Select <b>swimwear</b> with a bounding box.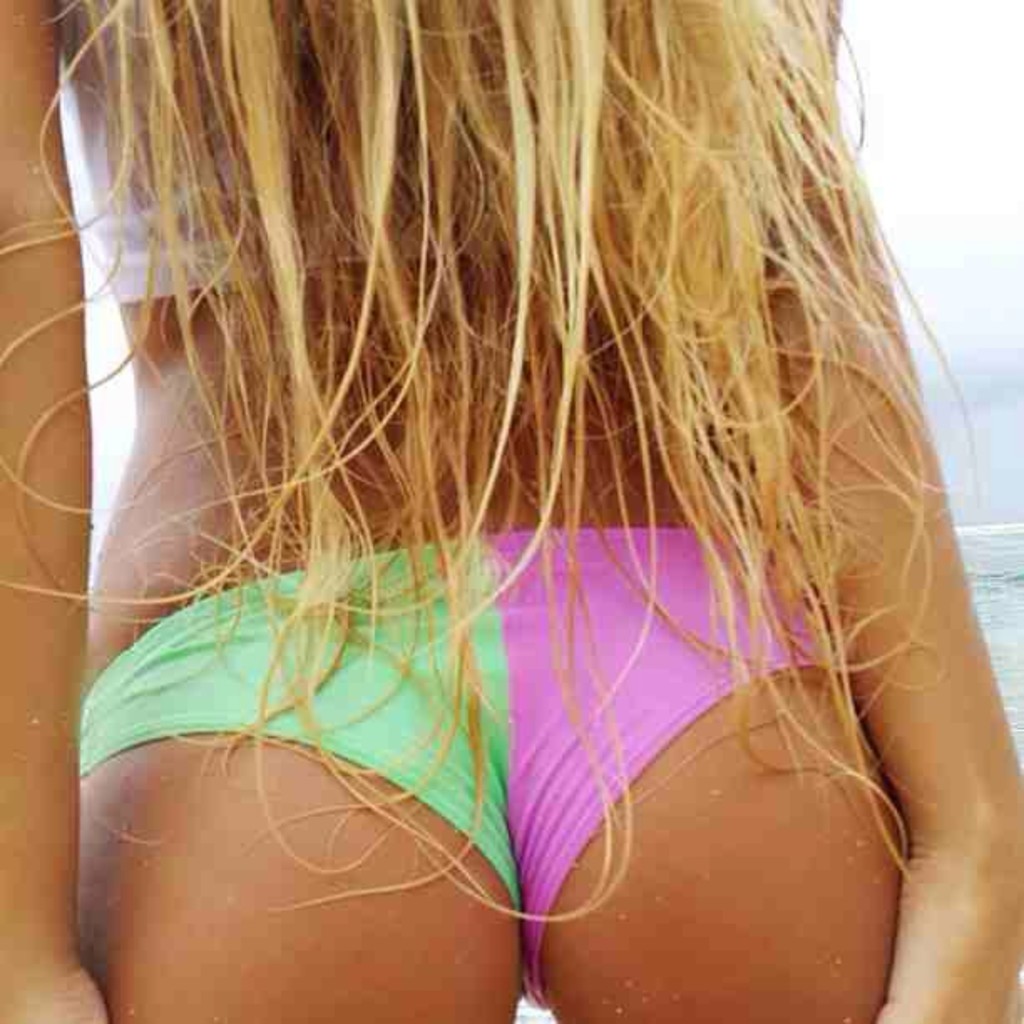
70:524:838:1009.
